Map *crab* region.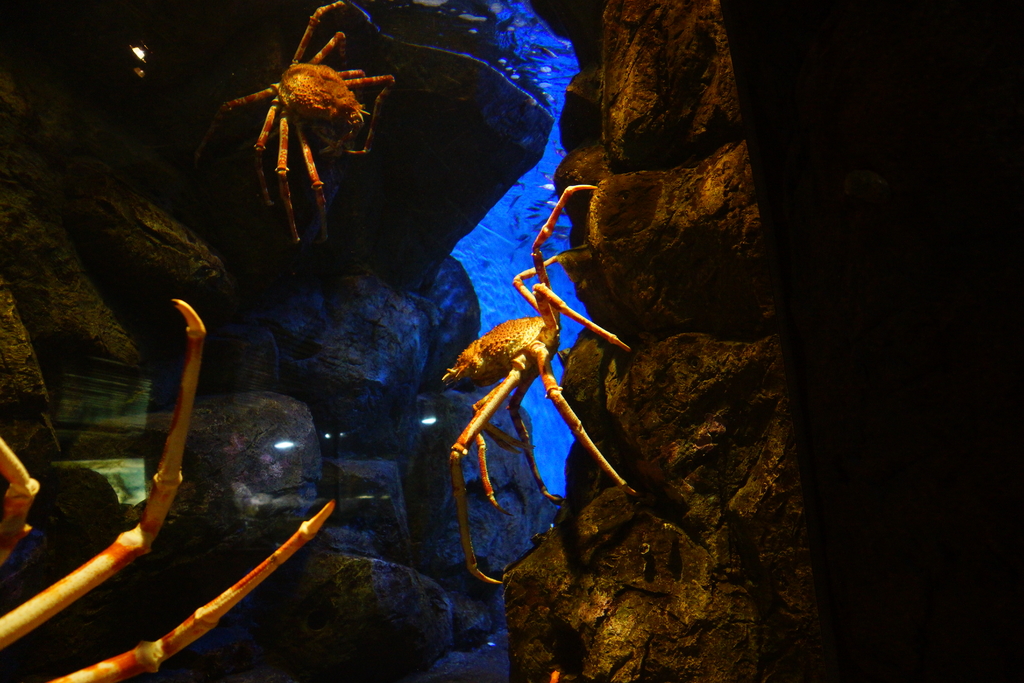
Mapped to box=[0, 298, 339, 682].
